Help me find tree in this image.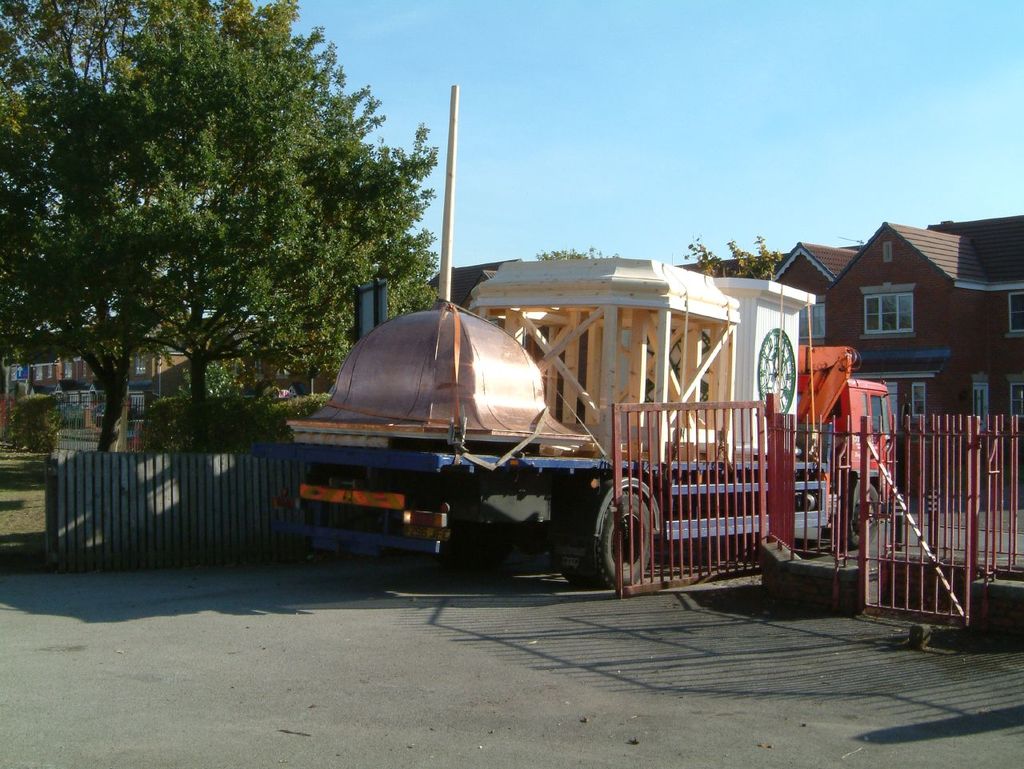
Found it: bbox=[680, 233, 782, 285].
